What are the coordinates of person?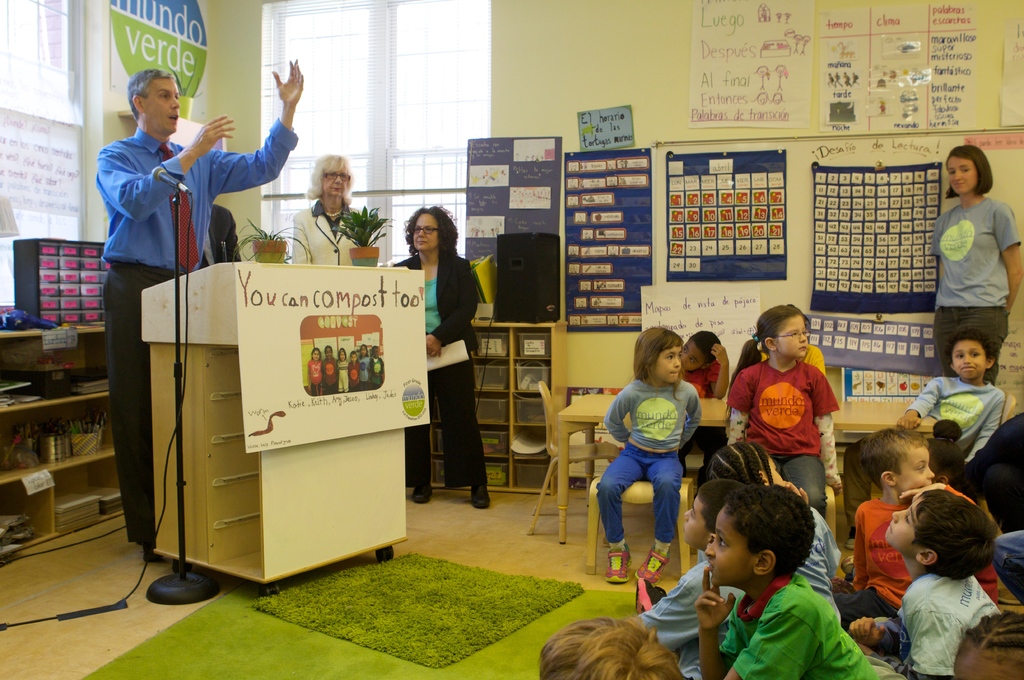
BBox(596, 326, 707, 577).
